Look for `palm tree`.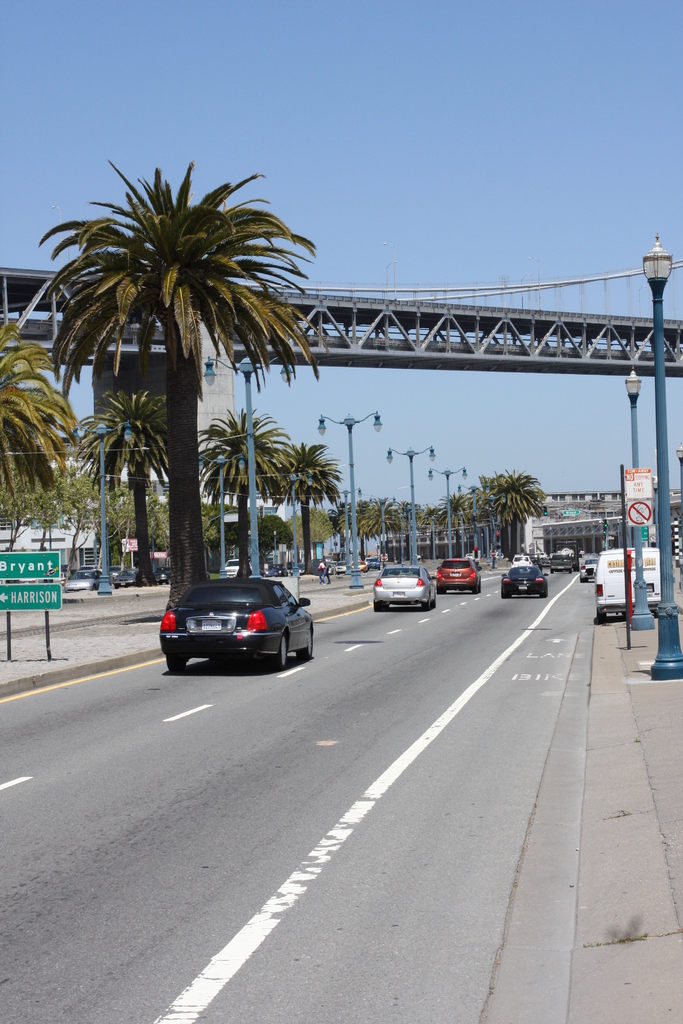
Found: x1=471, y1=467, x2=550, y2=557.
